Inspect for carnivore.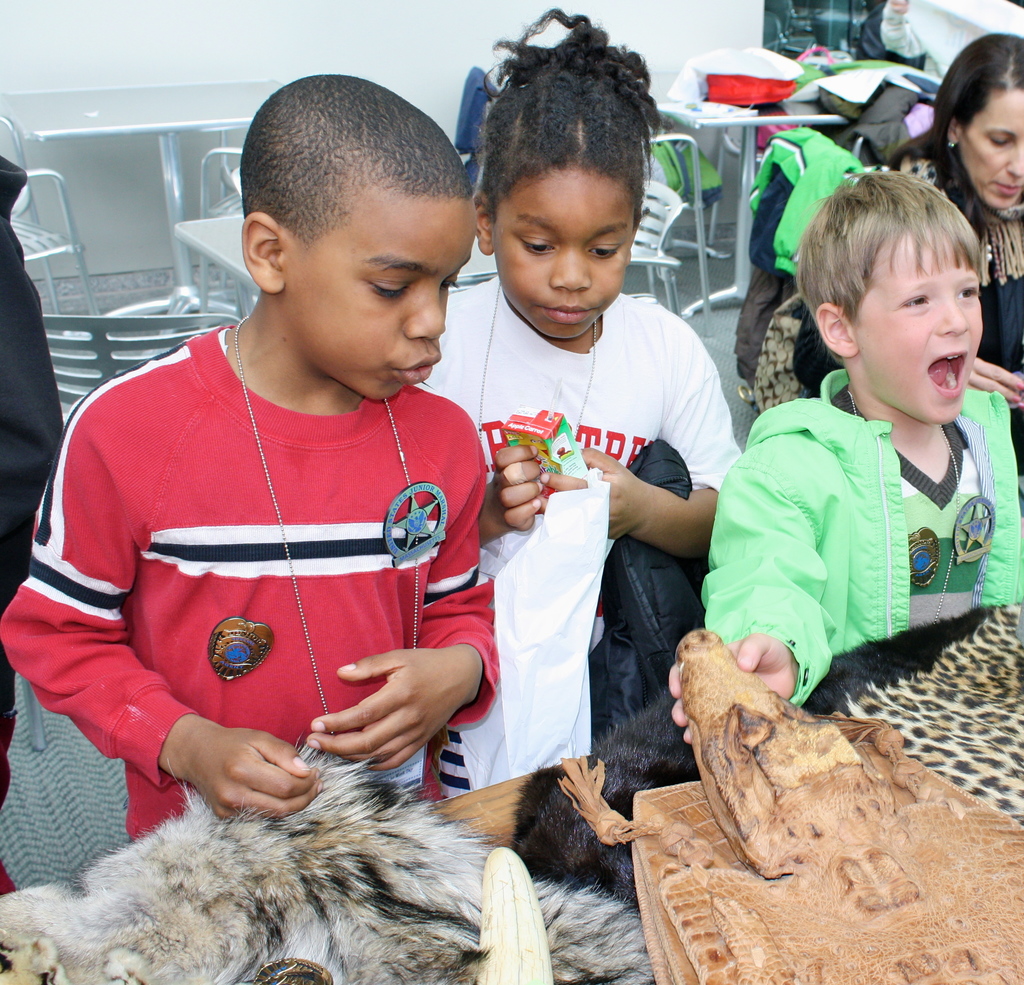
Inspection: <region>868, 20, 1023, 439</region>.
